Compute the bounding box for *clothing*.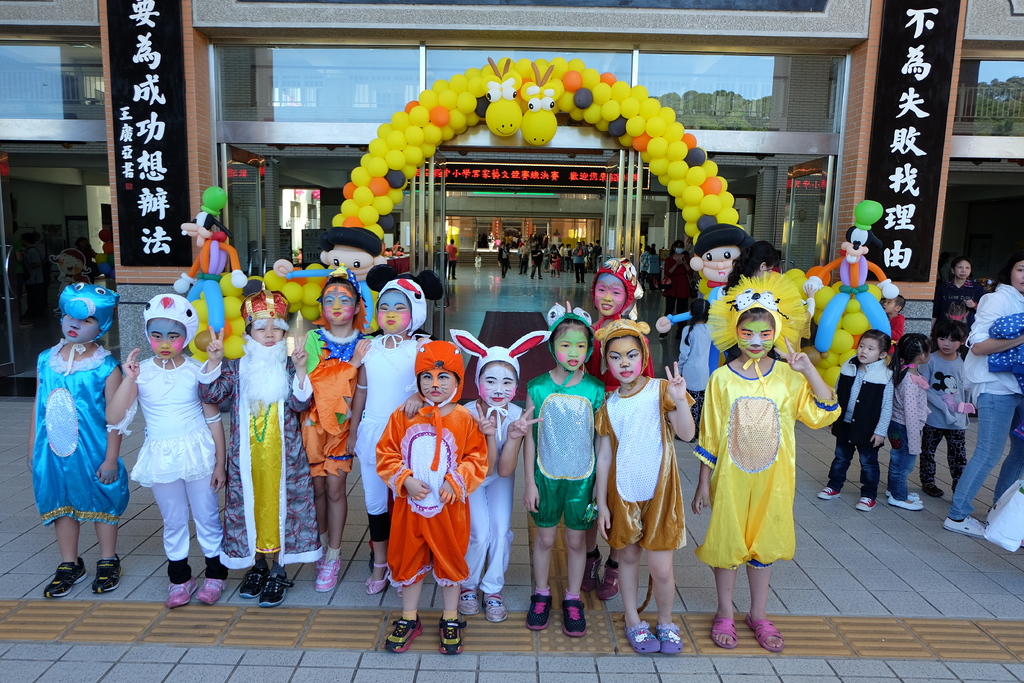
Rect(886, 373, 925, 498).
